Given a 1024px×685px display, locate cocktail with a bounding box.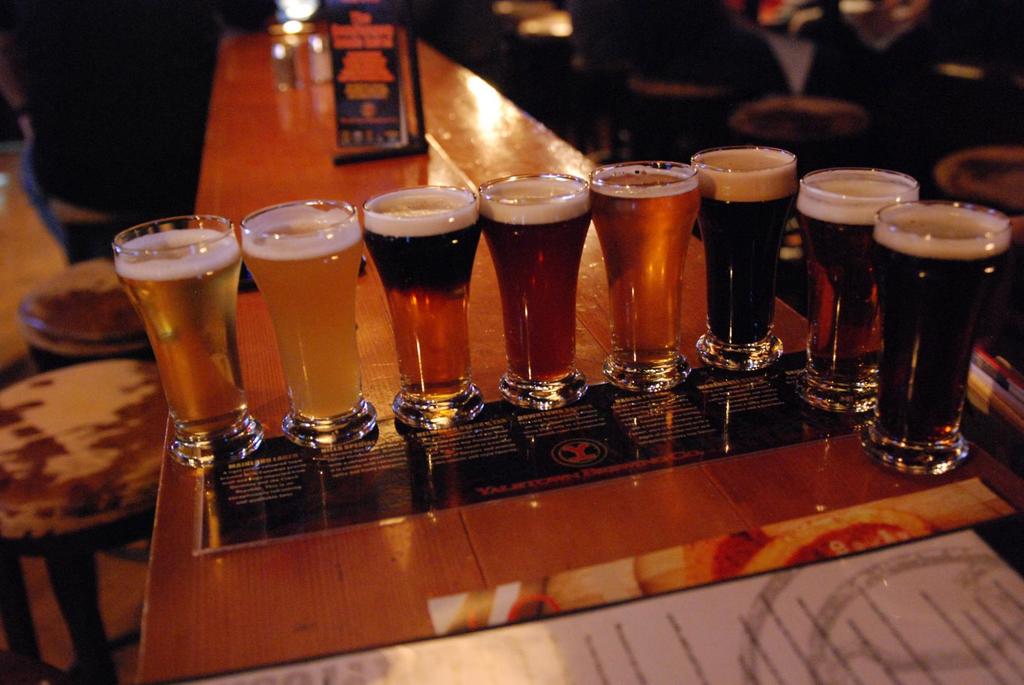
Located: [x1=100, y1=206, x2=269, y2=469].
